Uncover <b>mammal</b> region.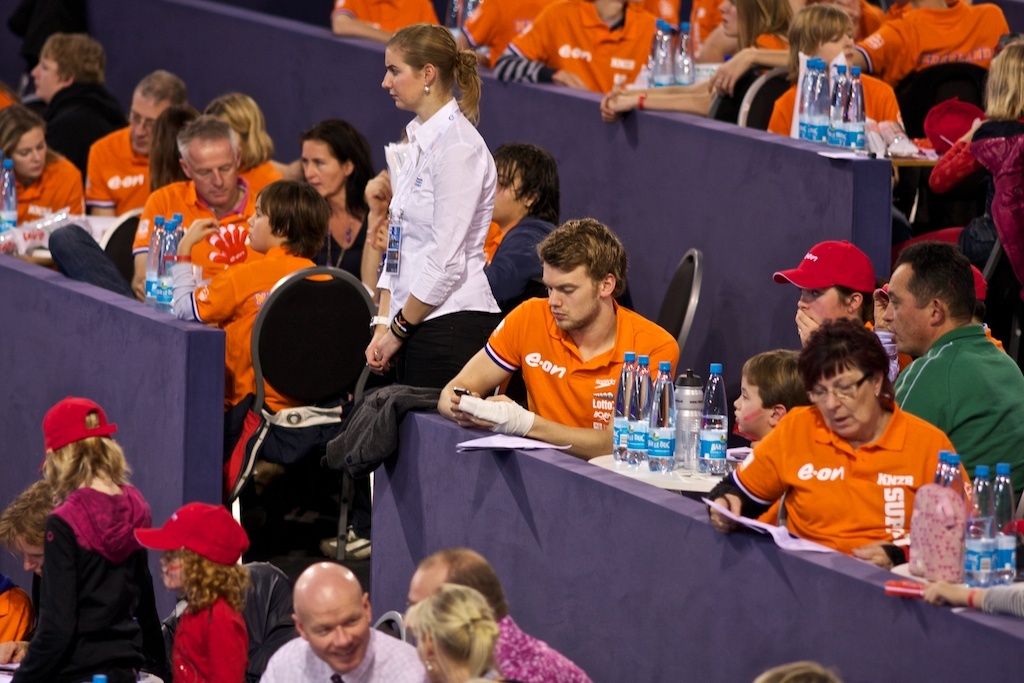
Uncovered: pyautogui.locateOnScreen(255, 557, 426, 682).
